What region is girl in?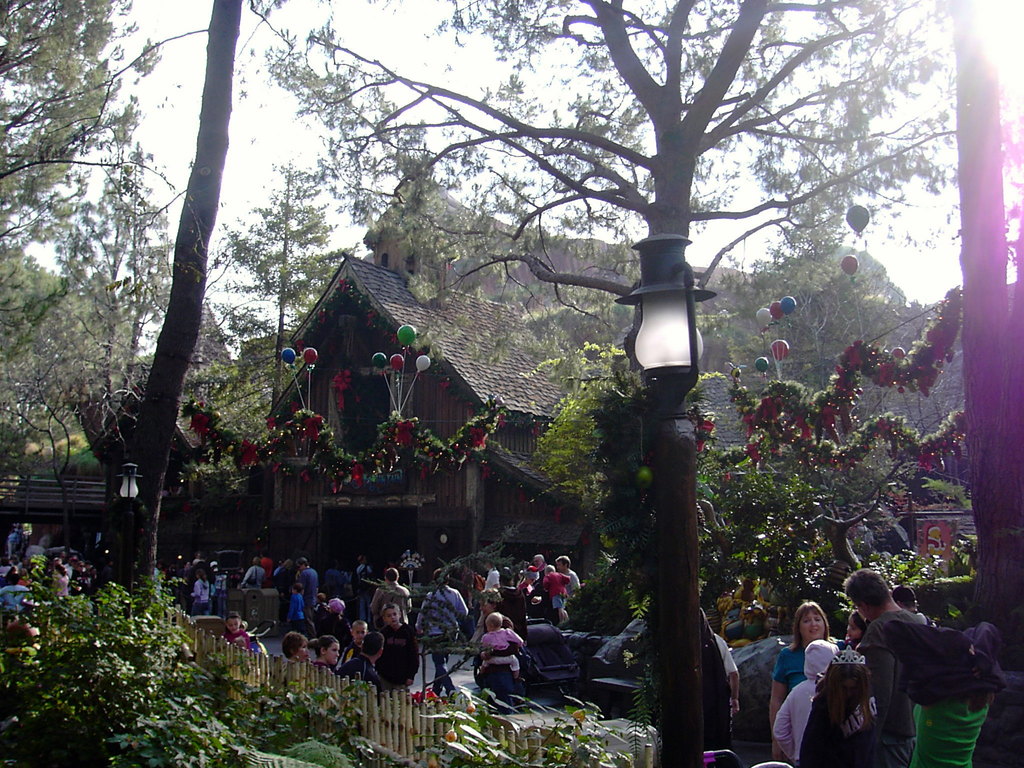
region(223, 609, 252, 652).
